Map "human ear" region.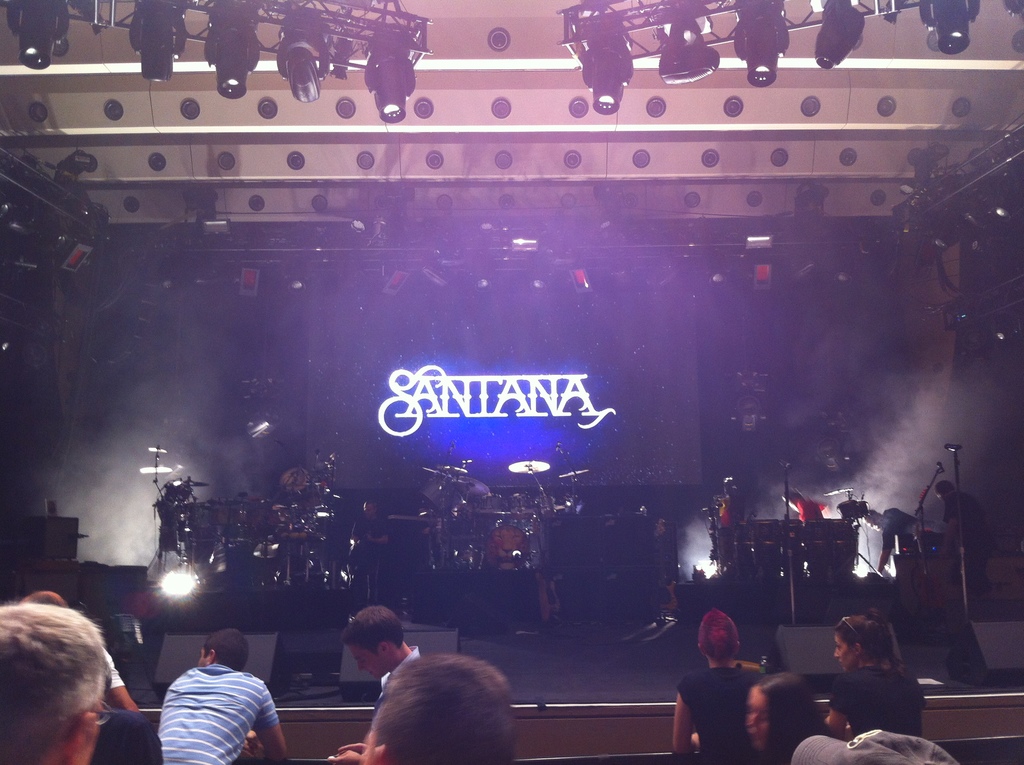
Mapped to locate(381, 640, 391, 657).
